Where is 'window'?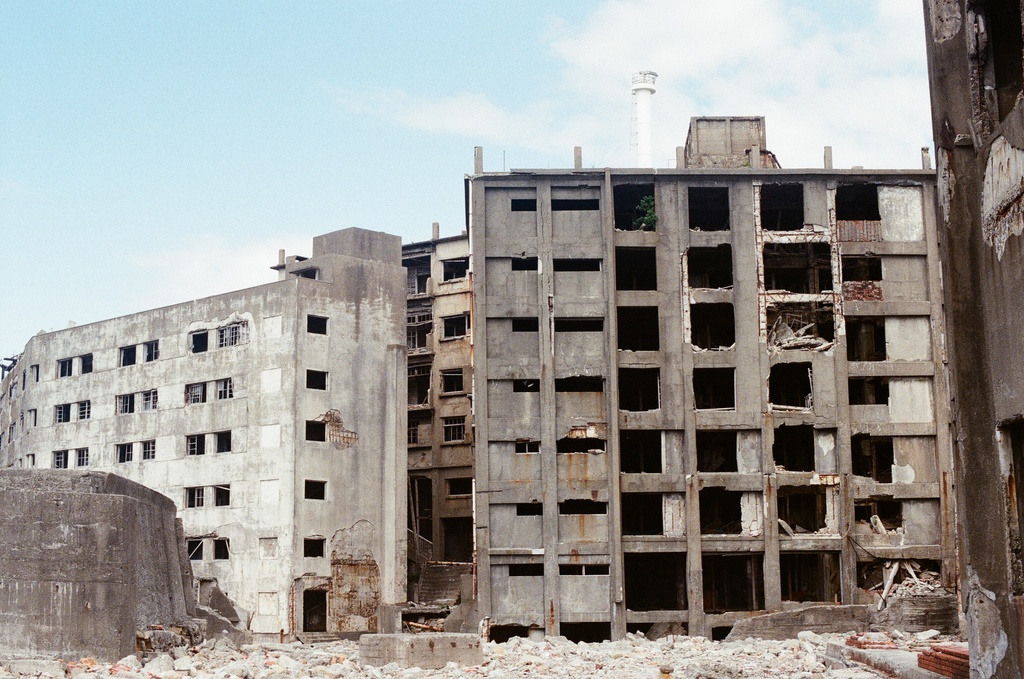
BBox(692, 188, 730, 230).
